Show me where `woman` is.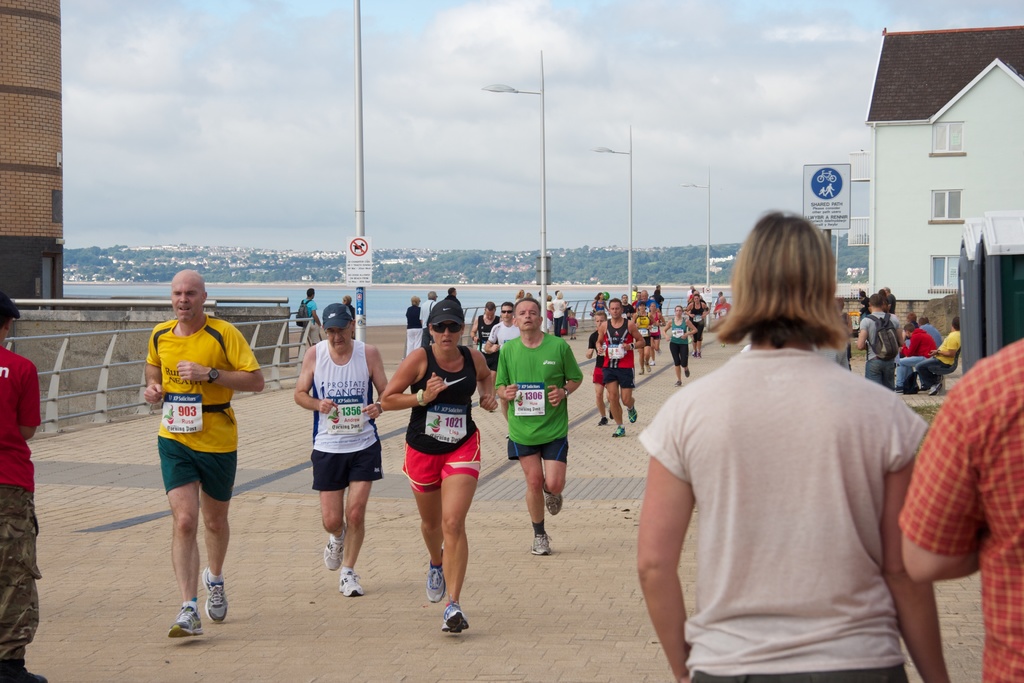
`woman` is at 592 292 609 317.
